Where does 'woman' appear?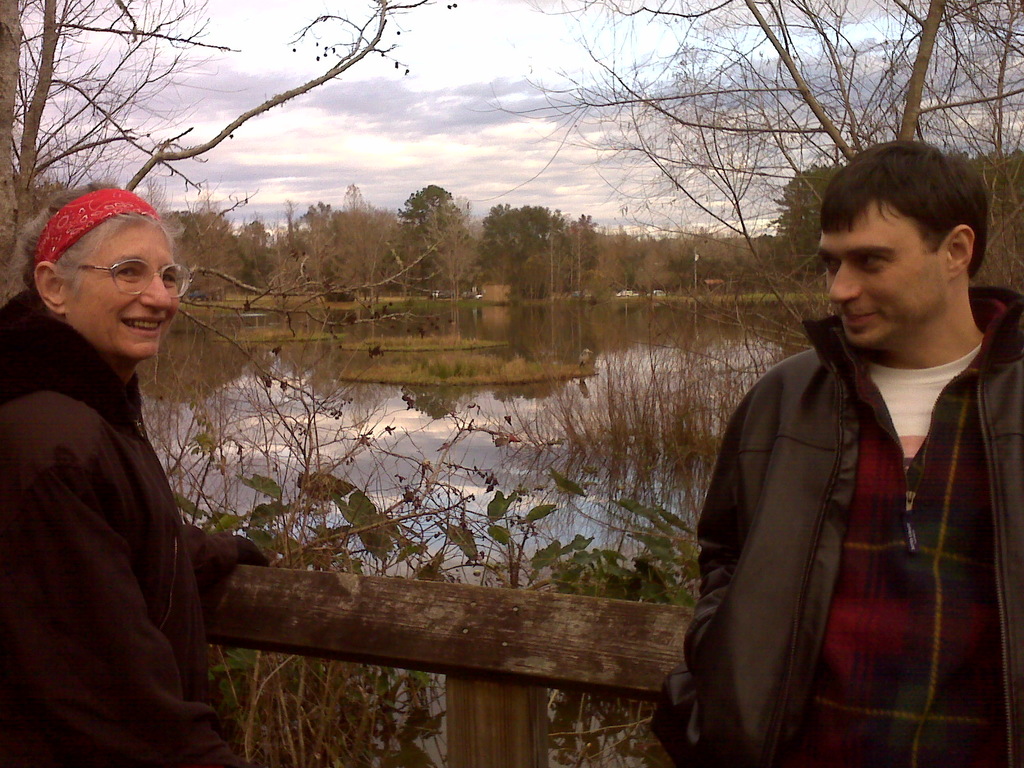
Appears at <region>0, 179, 270, 765</region>.
